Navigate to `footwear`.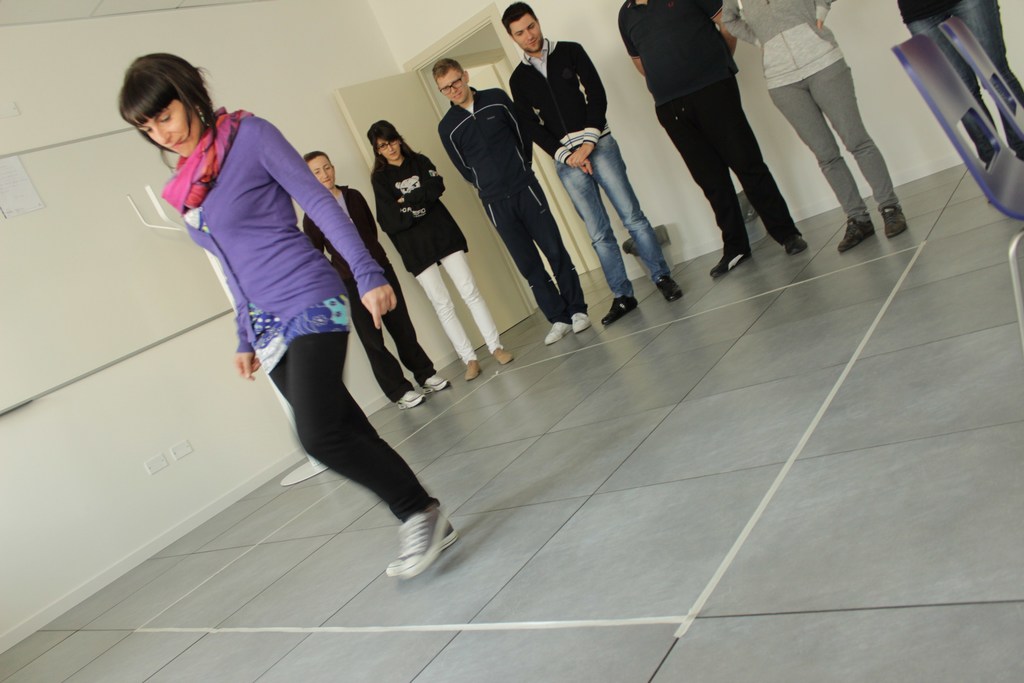
Navigation target: <region>495, 350, 515, 366</region>.
